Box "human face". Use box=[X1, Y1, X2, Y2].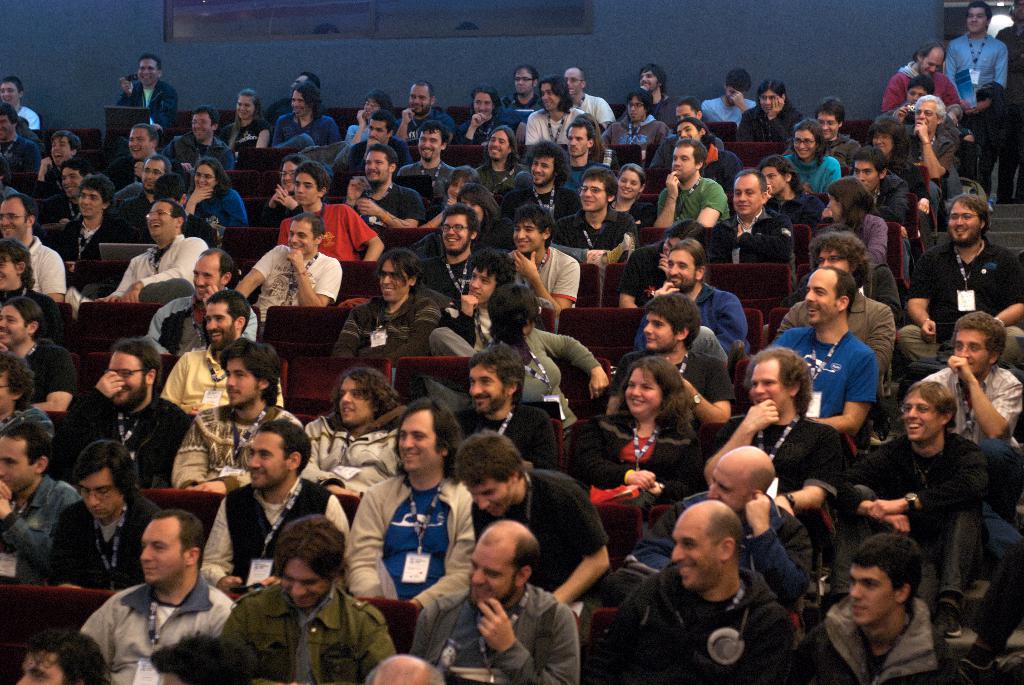
box=[335, 376, 361, 418].
